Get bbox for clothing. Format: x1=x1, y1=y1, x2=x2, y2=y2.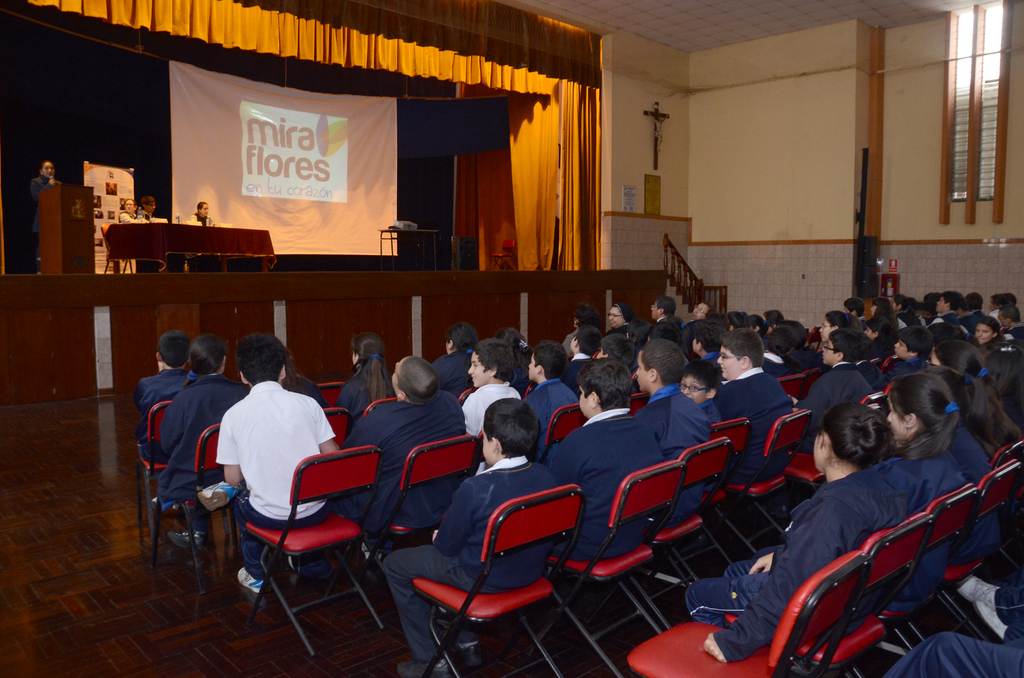
x1=886, y1=355, x2=929, y2=383.
